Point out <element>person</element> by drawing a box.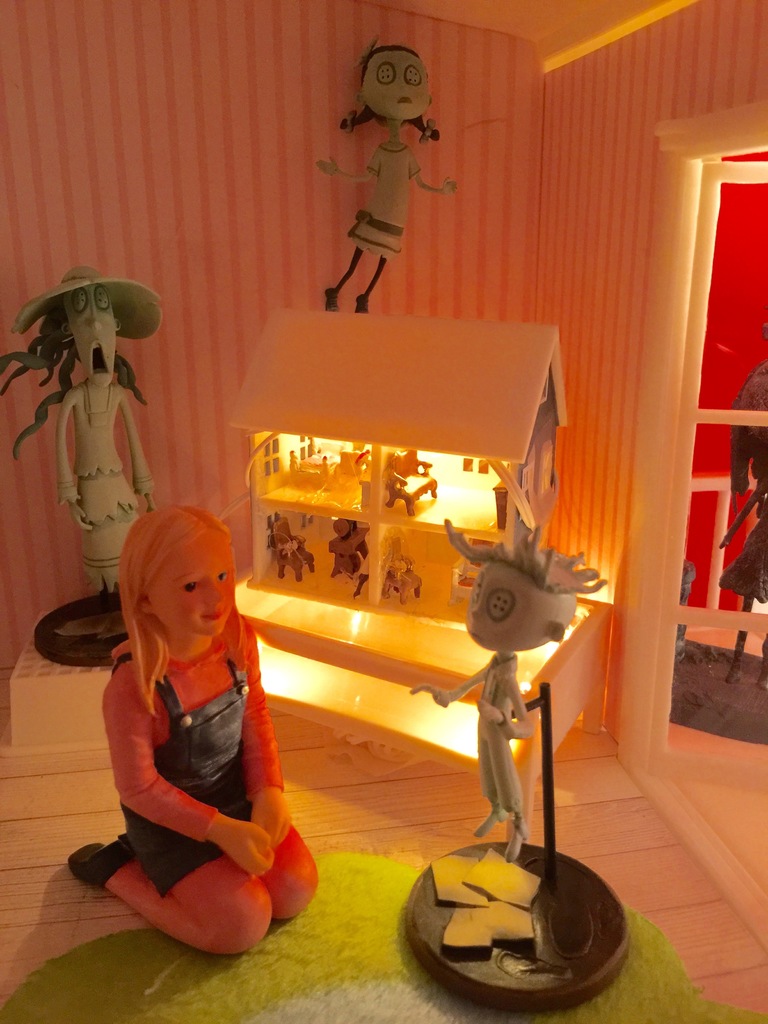
box(412, 517, 608, 865).
